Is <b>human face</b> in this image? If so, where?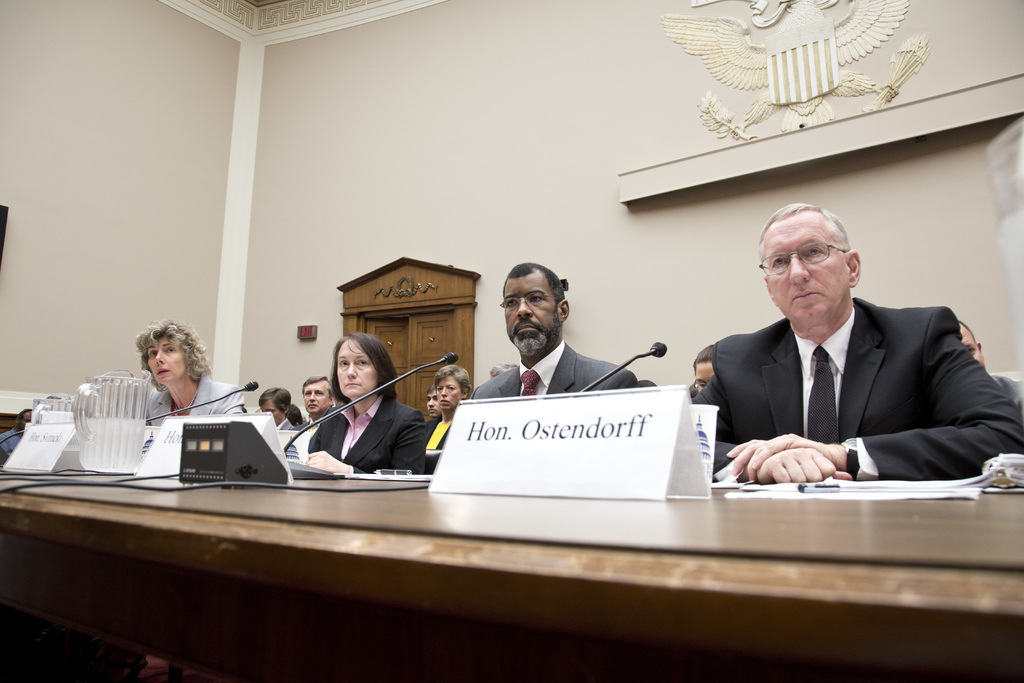
Yes, at [x1=436, y1=378, x2=463, y2=407].
